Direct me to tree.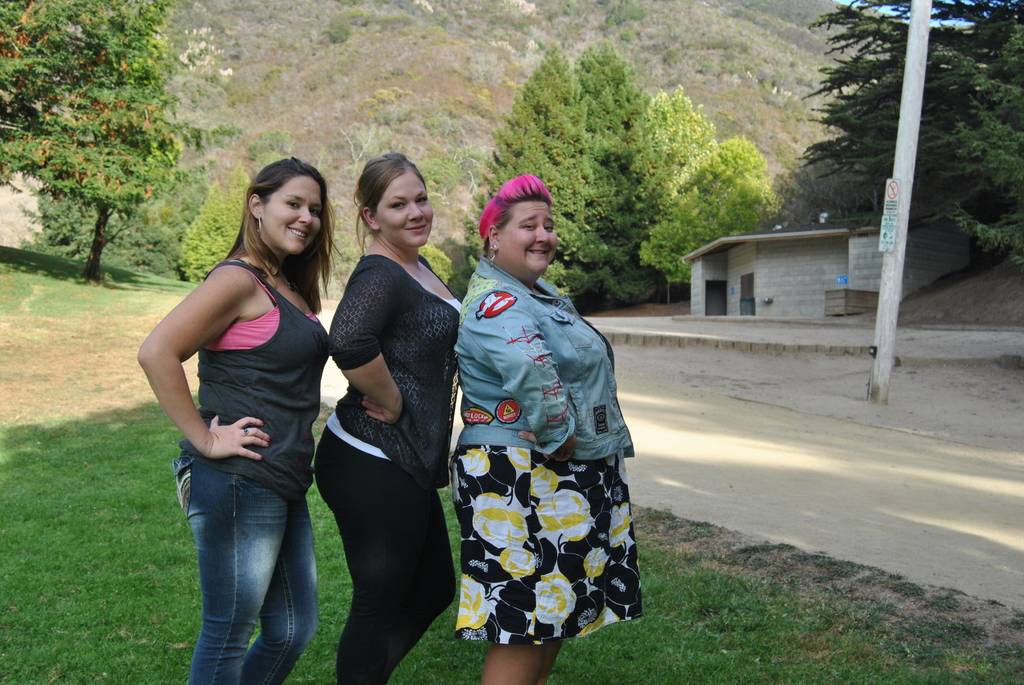
Direction: x1=463, y1=48, x2=577, y2=260.
